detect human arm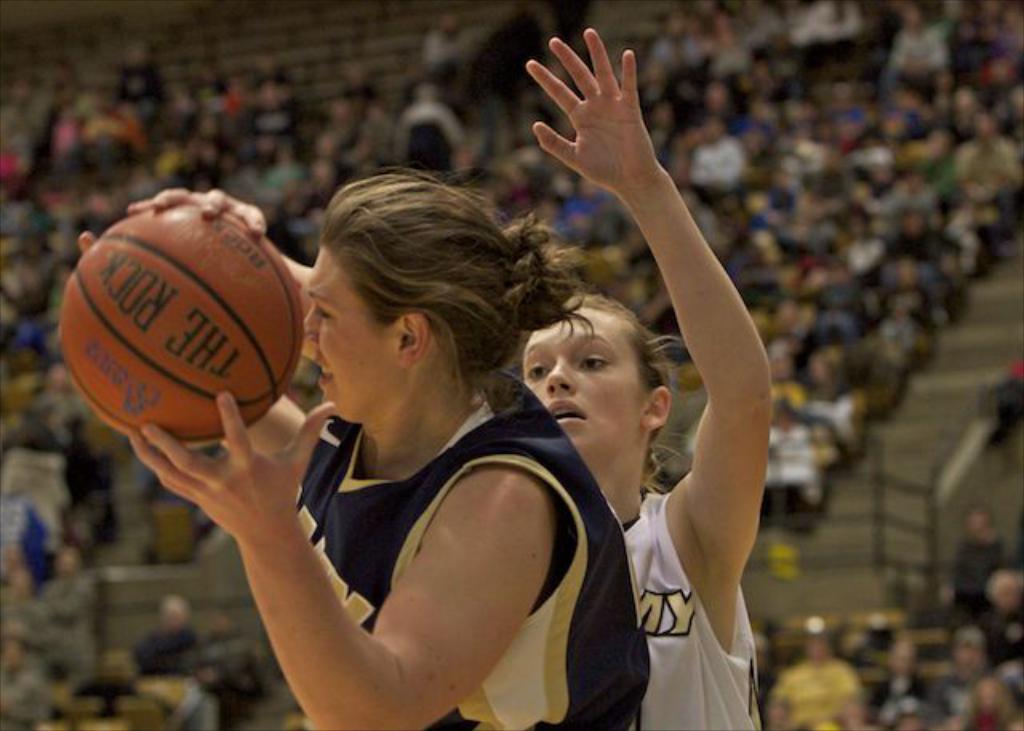
left=120, top=390, right=576, bottom=729
